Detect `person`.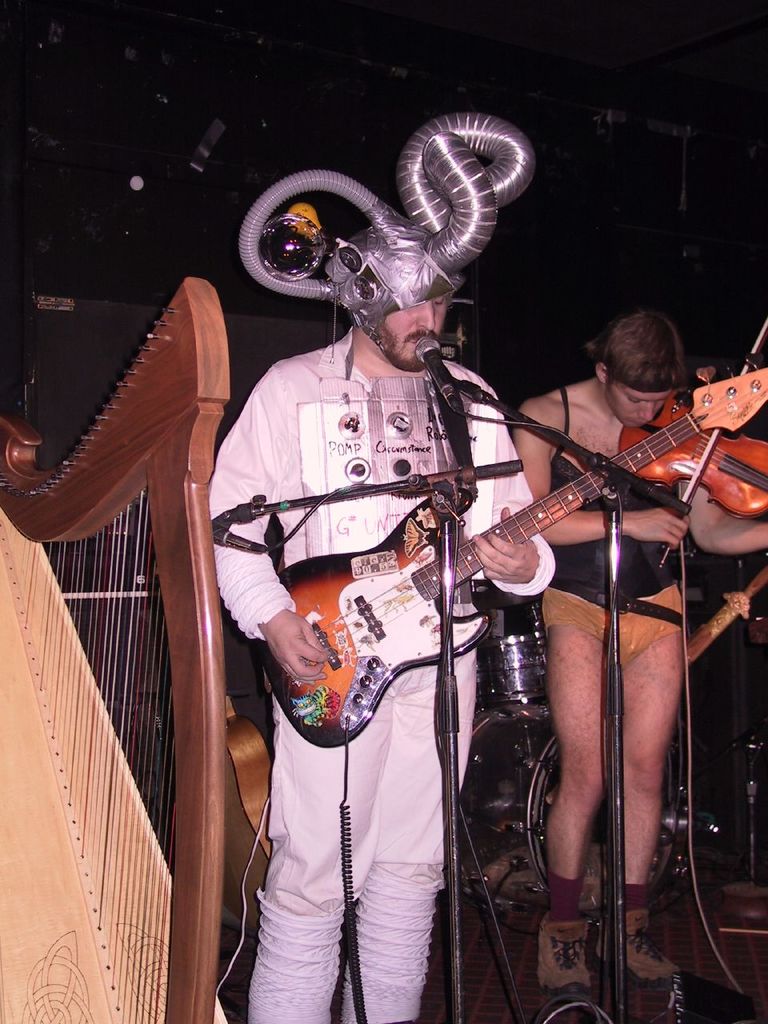
Detected at 509,308,706,994.
